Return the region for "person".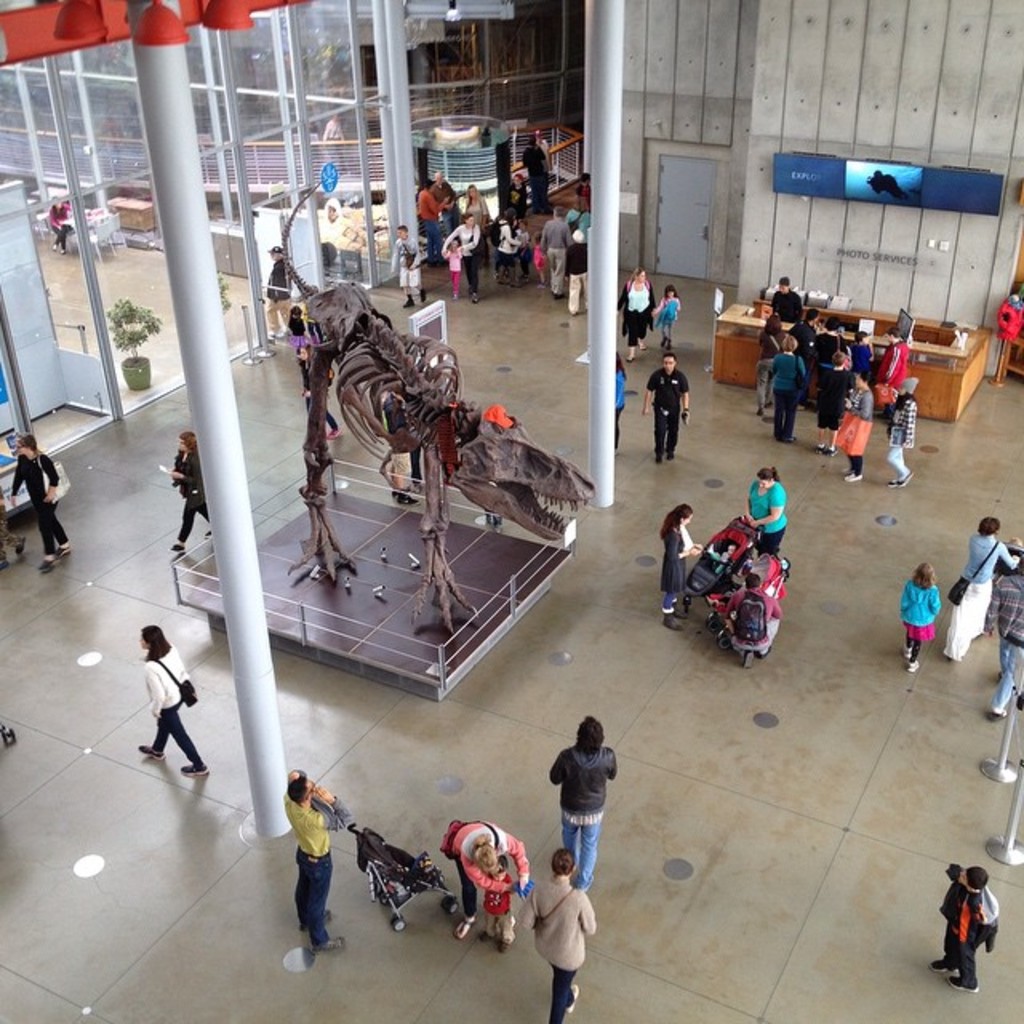
{"x1": 384, "y1": 221, "x2": 427, "y2": 312}.
